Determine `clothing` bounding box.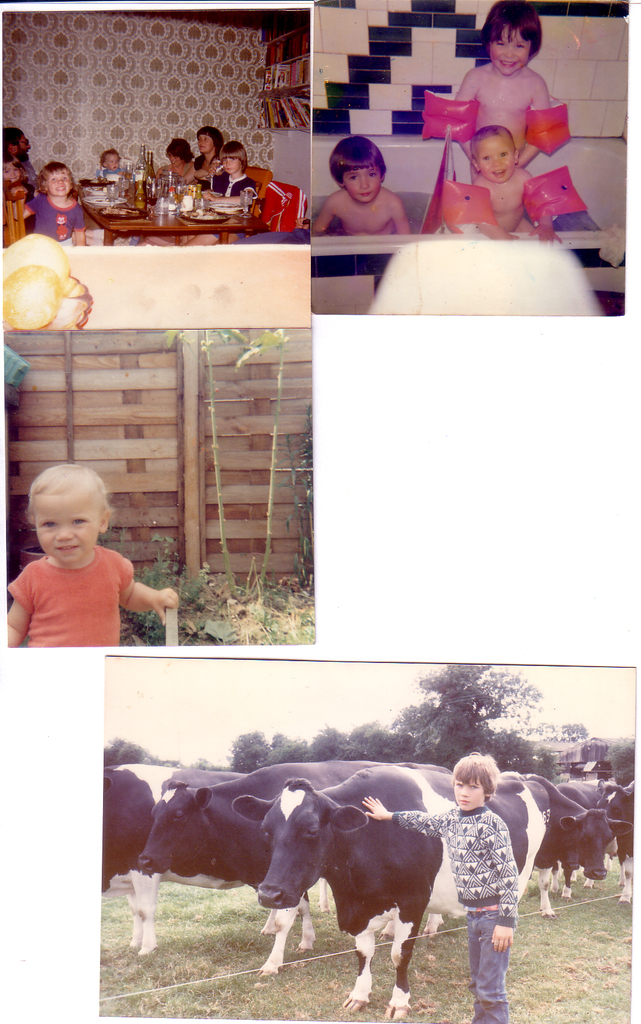
Determined: [left=380, top=797, right=523, bottom=1023].
